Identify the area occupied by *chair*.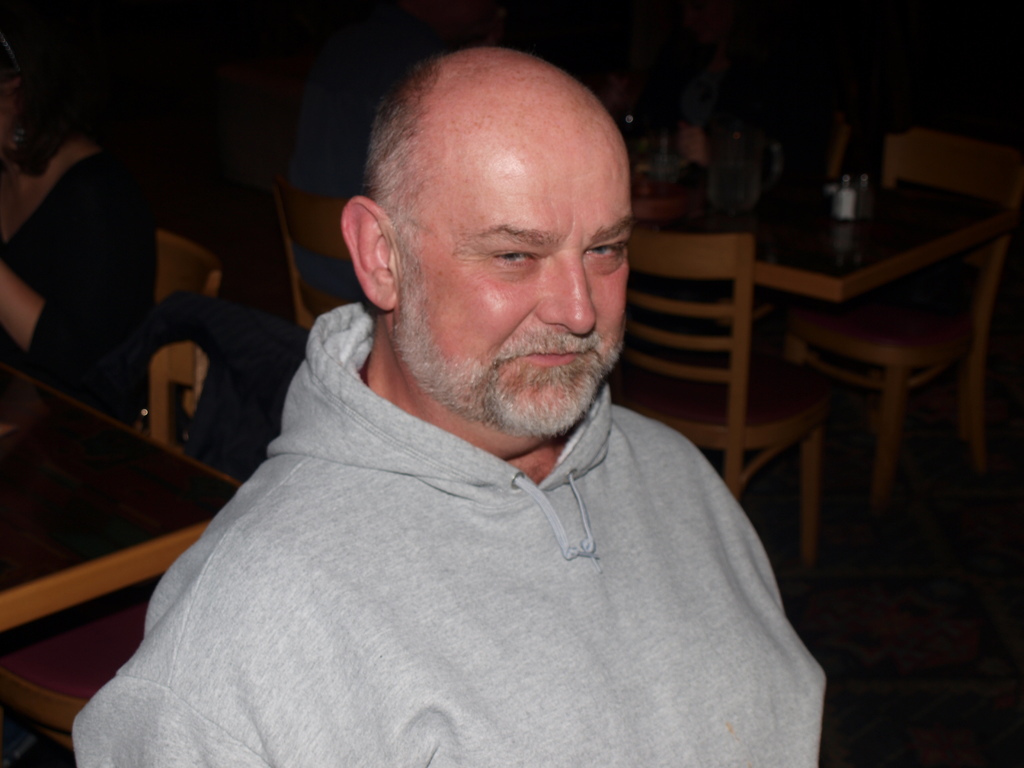
Area: x1=607, y1=221, x2=826, y2=562.
